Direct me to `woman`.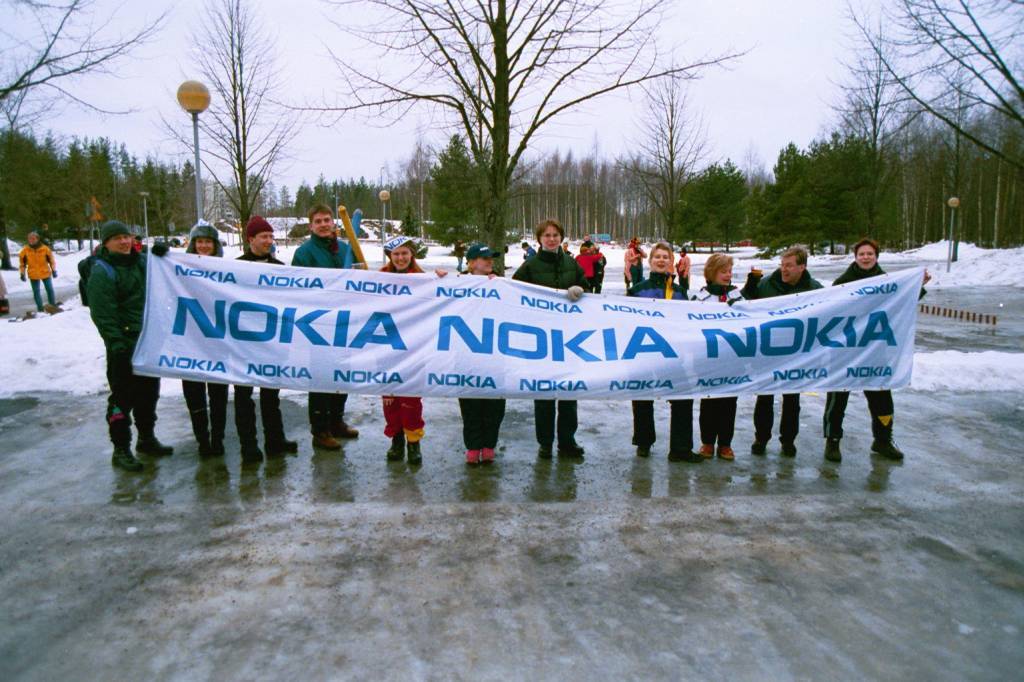
Direction: <region>827, 234, 905, 475</region>.
